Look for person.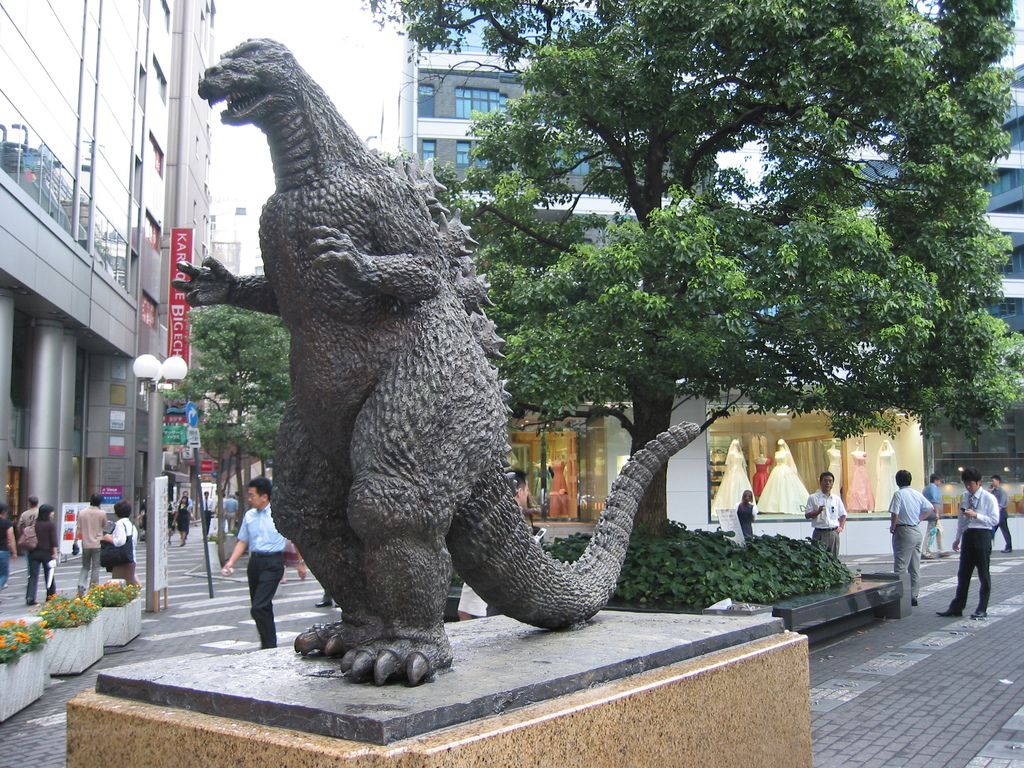
Found: [x1=70, y1=492, x2=103, y2=595].
